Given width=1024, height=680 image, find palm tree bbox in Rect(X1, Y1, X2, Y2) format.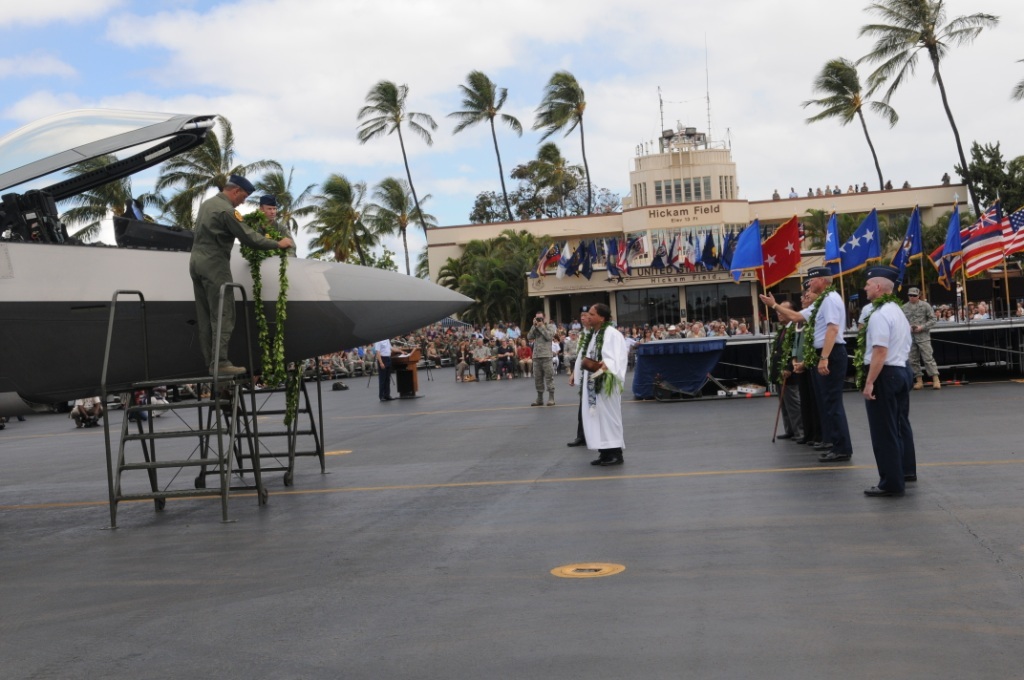
Rect(442, 67, 518, 220).
